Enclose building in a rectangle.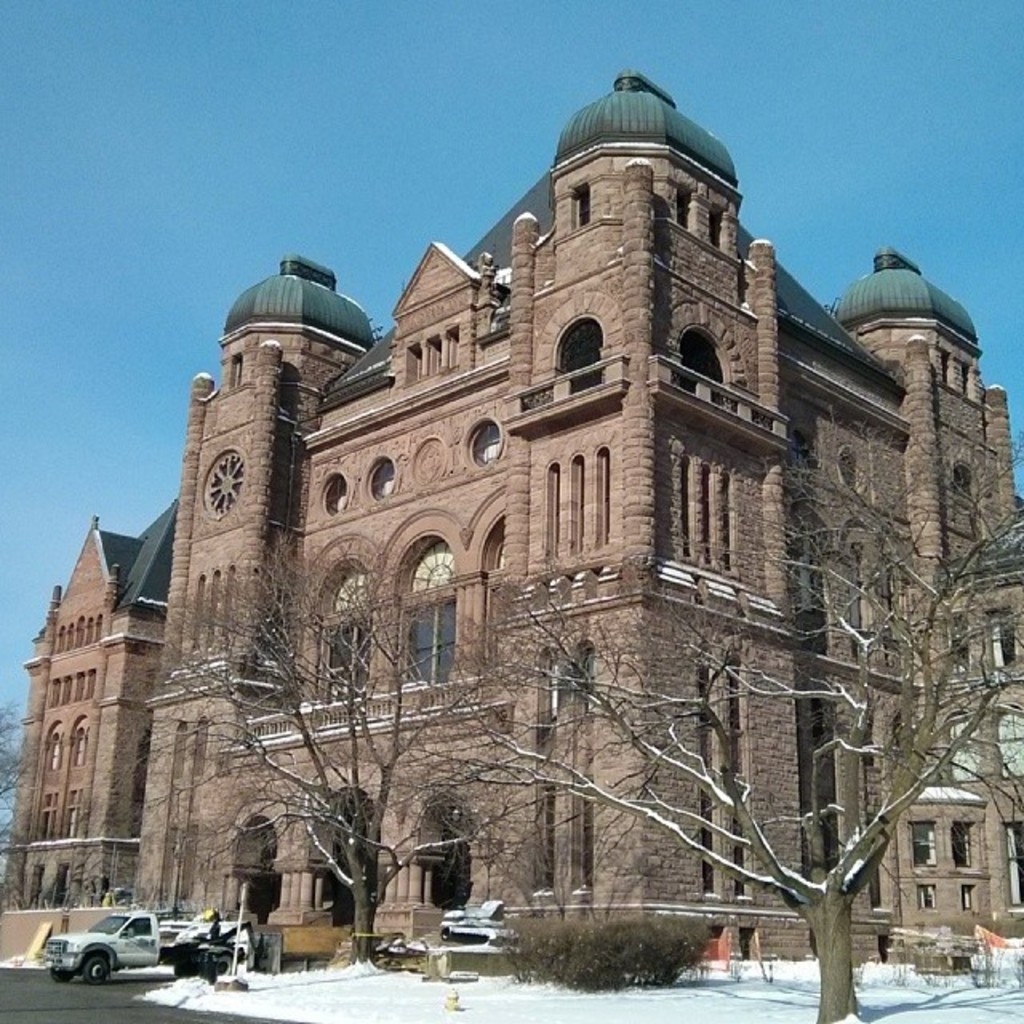
Rect(0, 66, 1022, 963).
